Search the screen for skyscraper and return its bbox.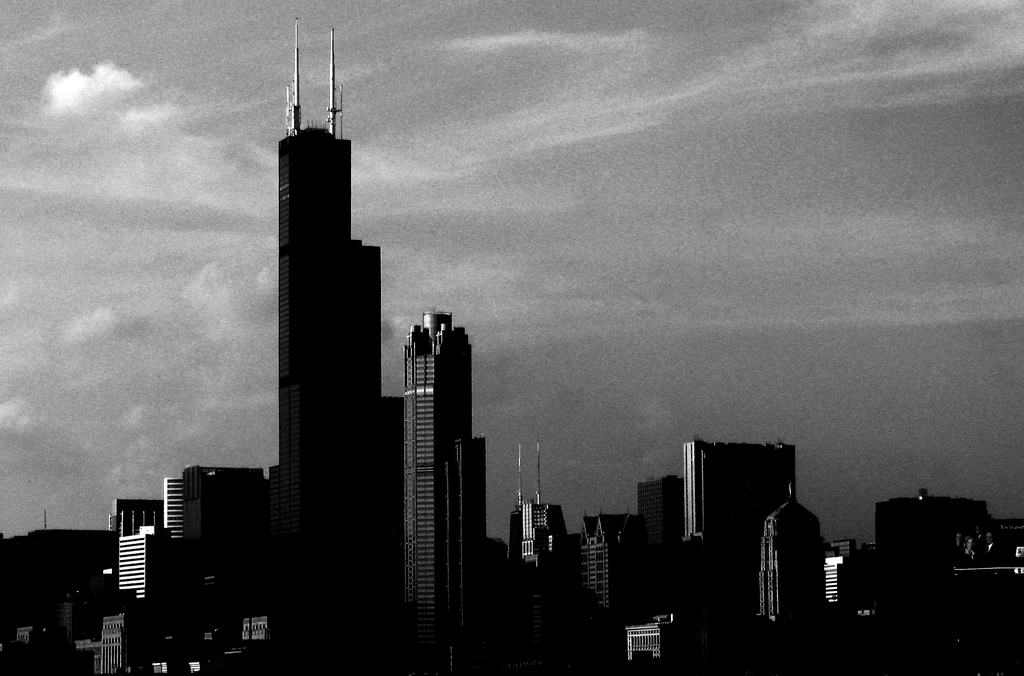
Found: (left=95, top=464, right=272, bottom=636).
